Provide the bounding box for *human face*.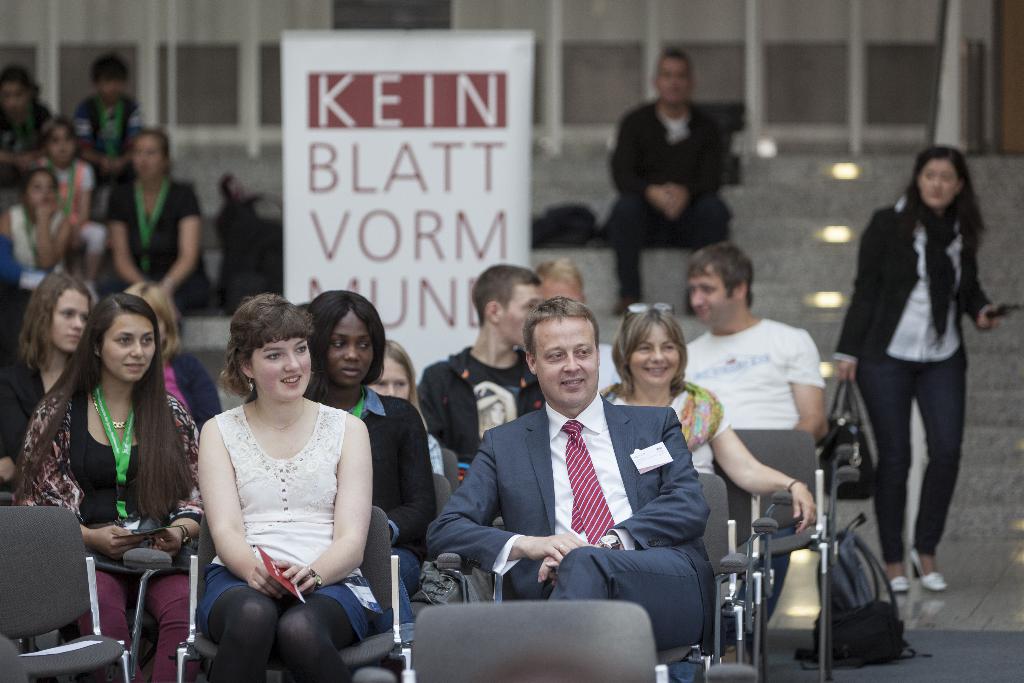
{"x1": 56, "y1": 288, "x2": 87, "y2": 350}.
